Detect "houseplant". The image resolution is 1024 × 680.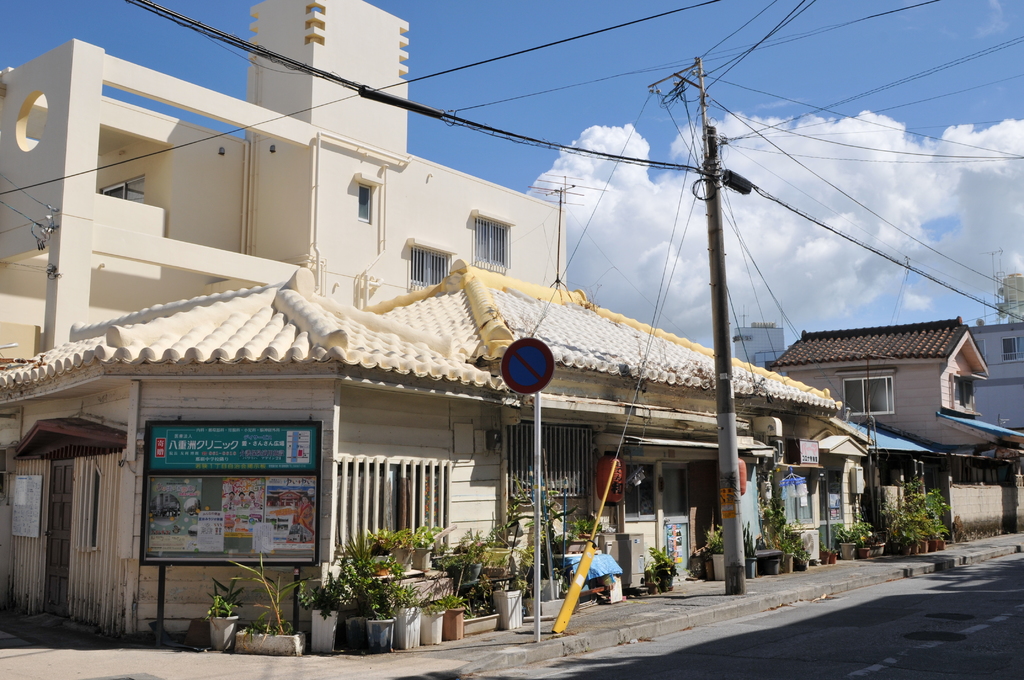
(816, 540, 833, 565).
